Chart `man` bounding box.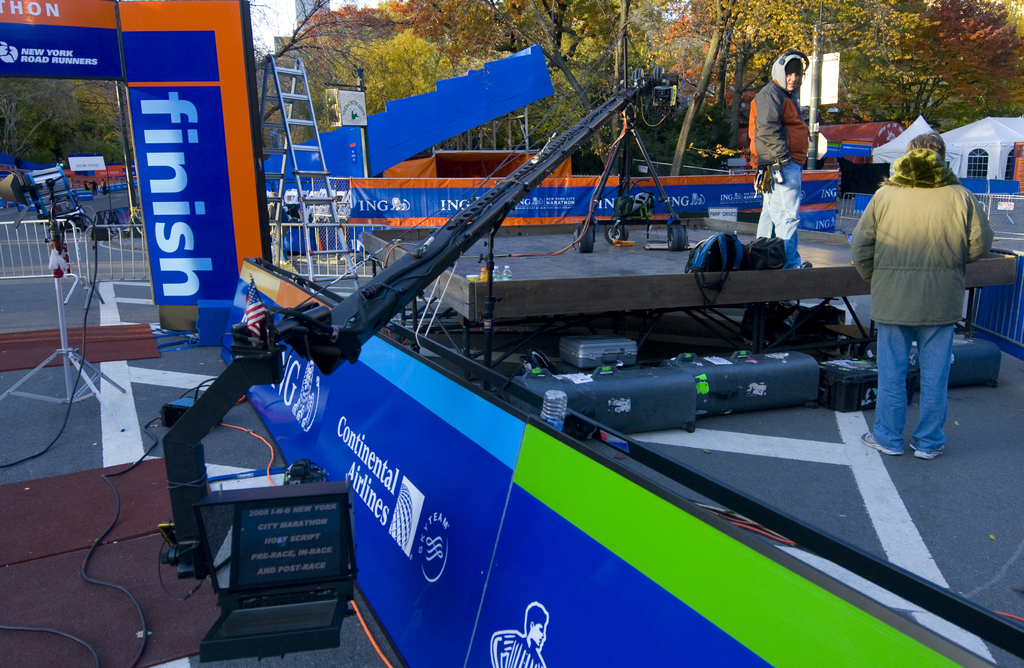
Charted: <box>746,48,806,267</box>.
